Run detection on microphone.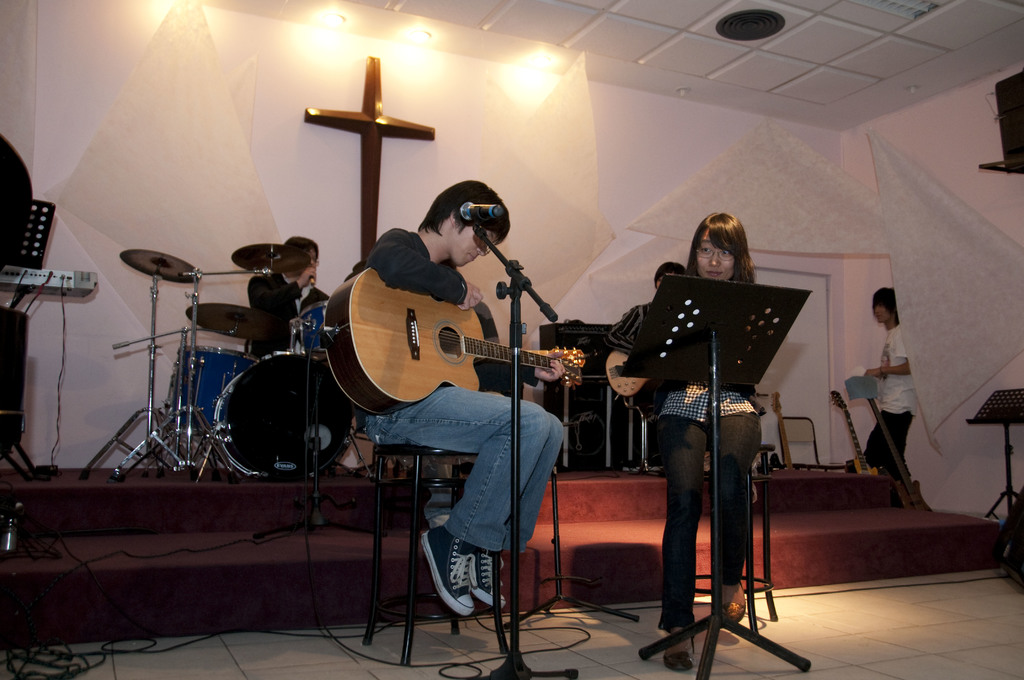
Result: box(309, 275, 317, 286).
